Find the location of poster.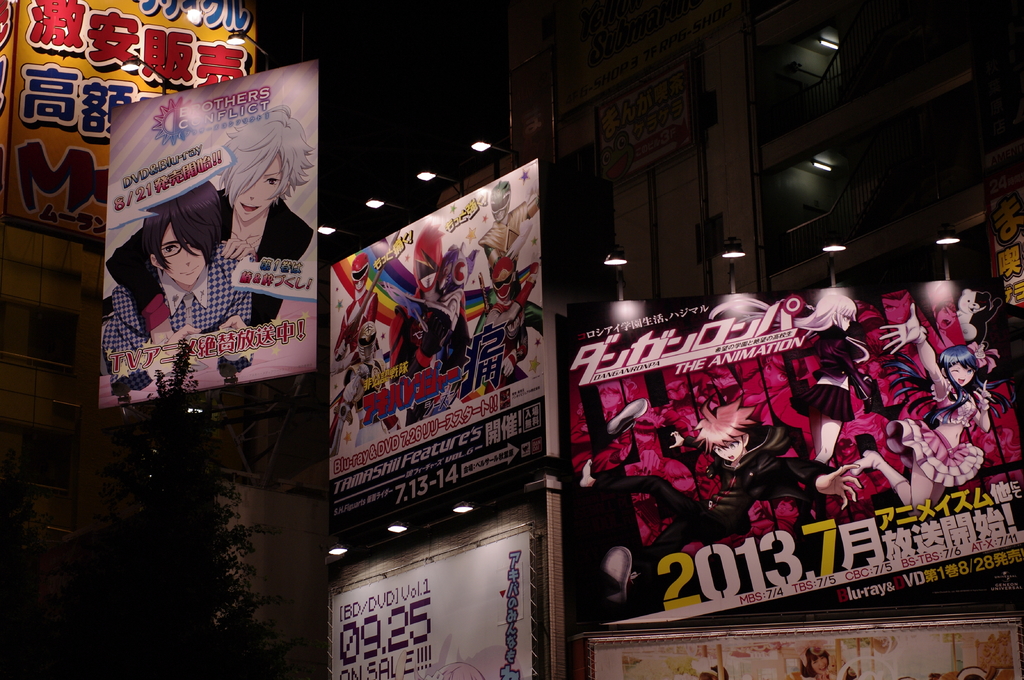
Location: (left=330, top=491, right=547, bottom=679).
